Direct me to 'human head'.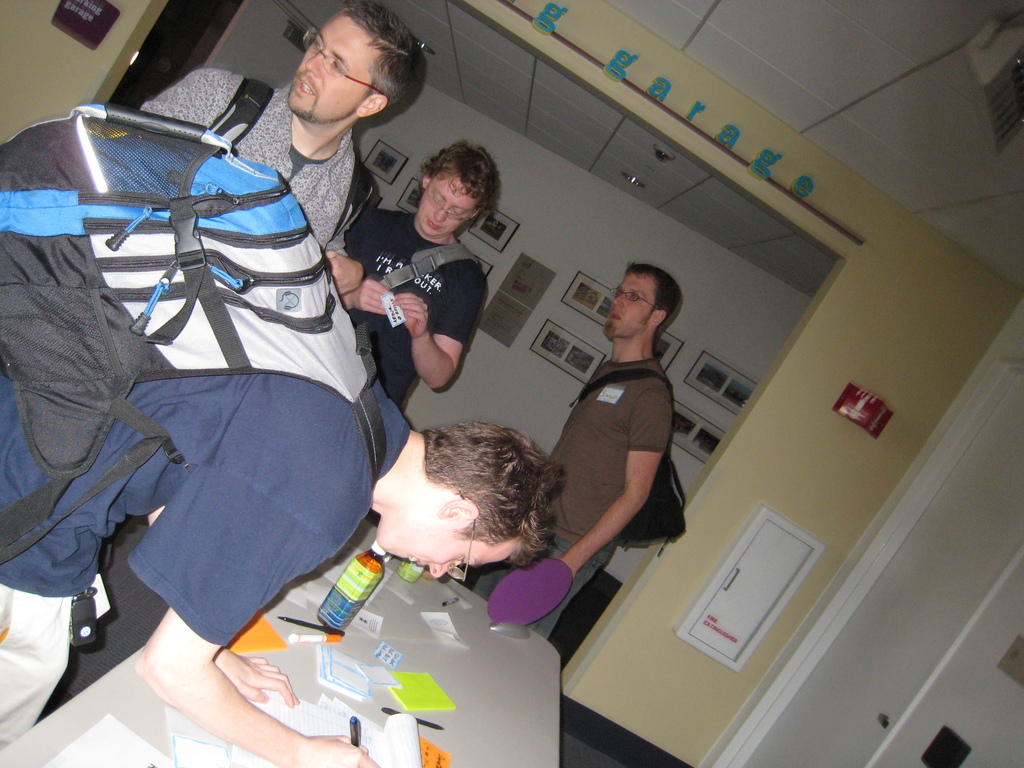
Direction: <box>287,0,417,132</box>.
